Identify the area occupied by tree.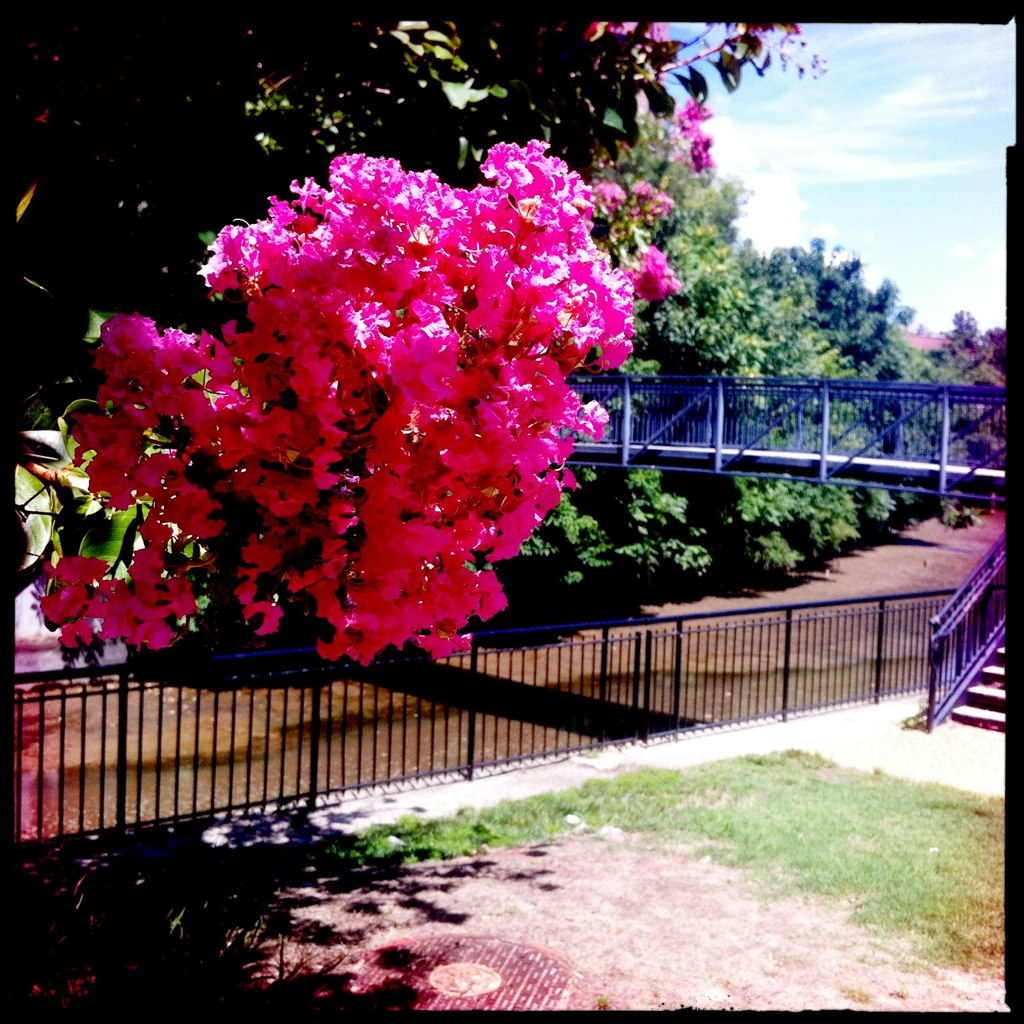
Area: select_region(590, 468, 713, 599).
